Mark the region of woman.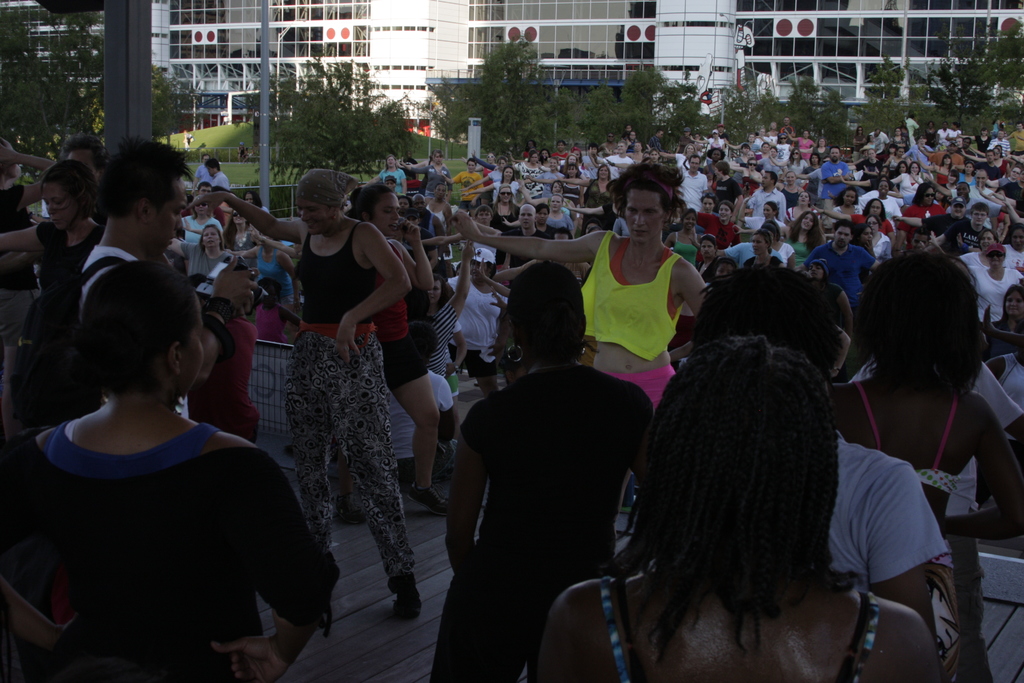
Region: (left=665, top=209, right=700, bottom=271).
